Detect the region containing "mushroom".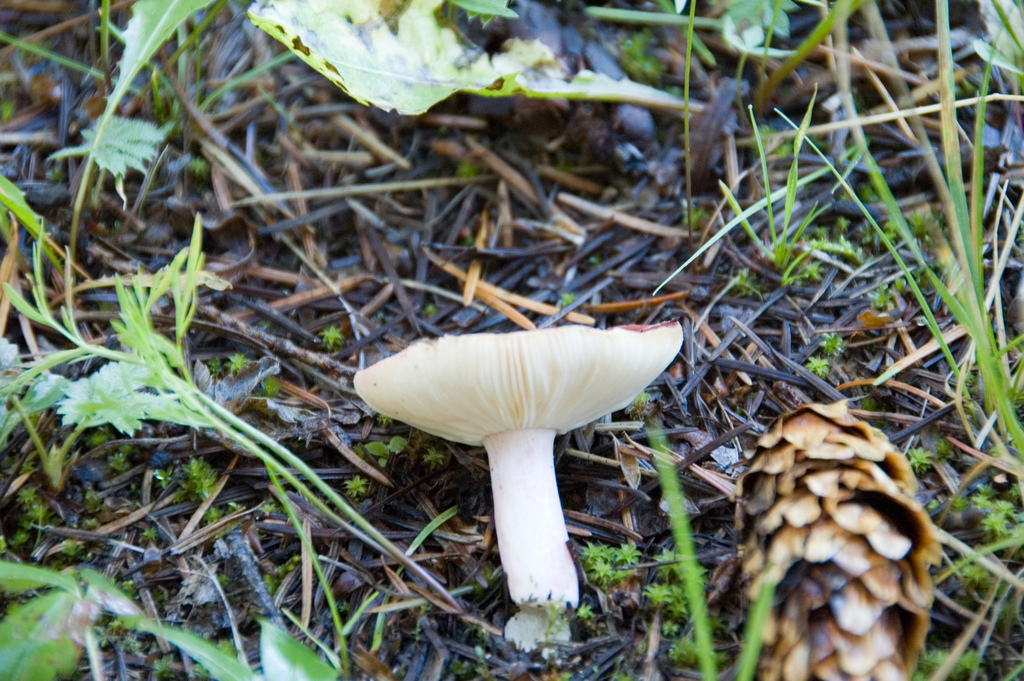
(x1=353, y1=319, x2=684, y2=660).
